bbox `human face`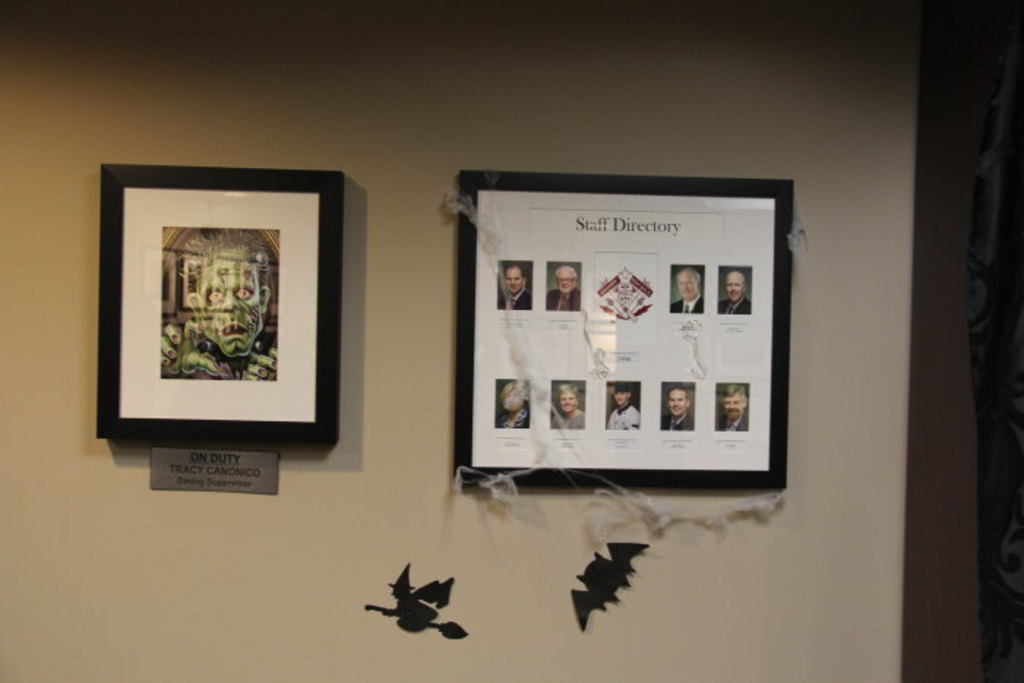
{"x1": 196, "y1": 249, "x2": 263, "y2": 357}
